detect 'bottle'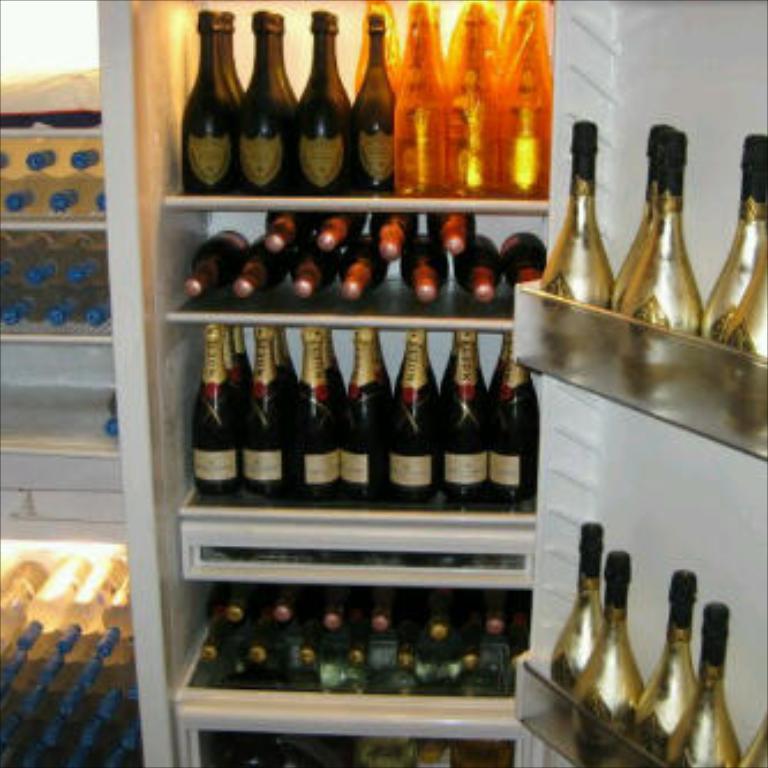
<region>503, 233, 556, 311</region>
